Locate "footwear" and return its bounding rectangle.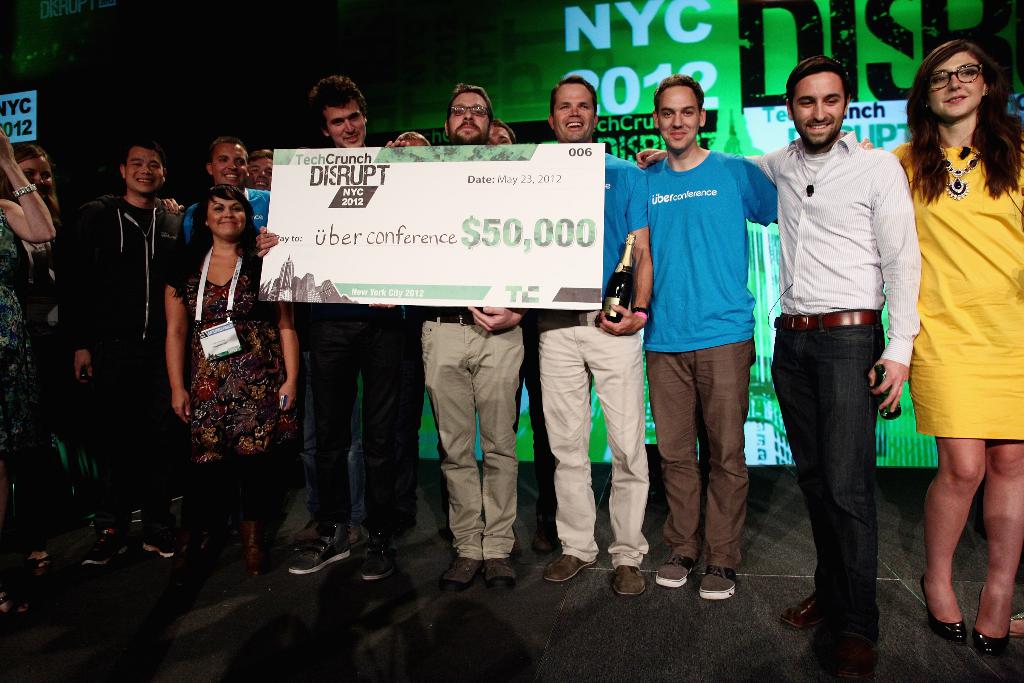
<bbox>287, 522, 321, 540</bbox>.
